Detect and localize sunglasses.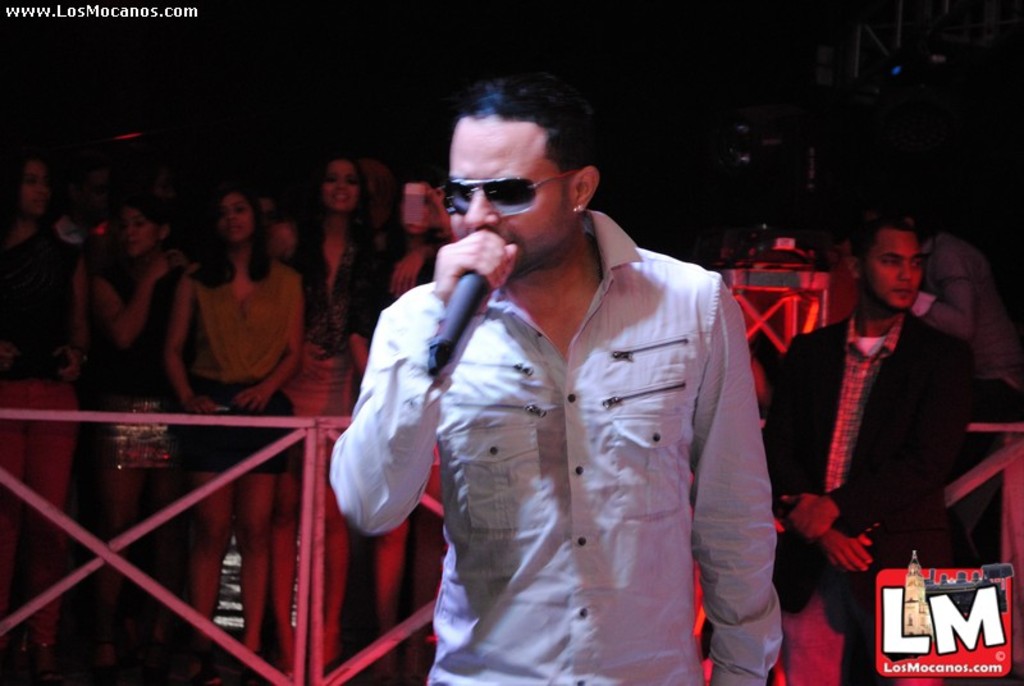
Localized at <region>439, 170, 593, 228</region>.
